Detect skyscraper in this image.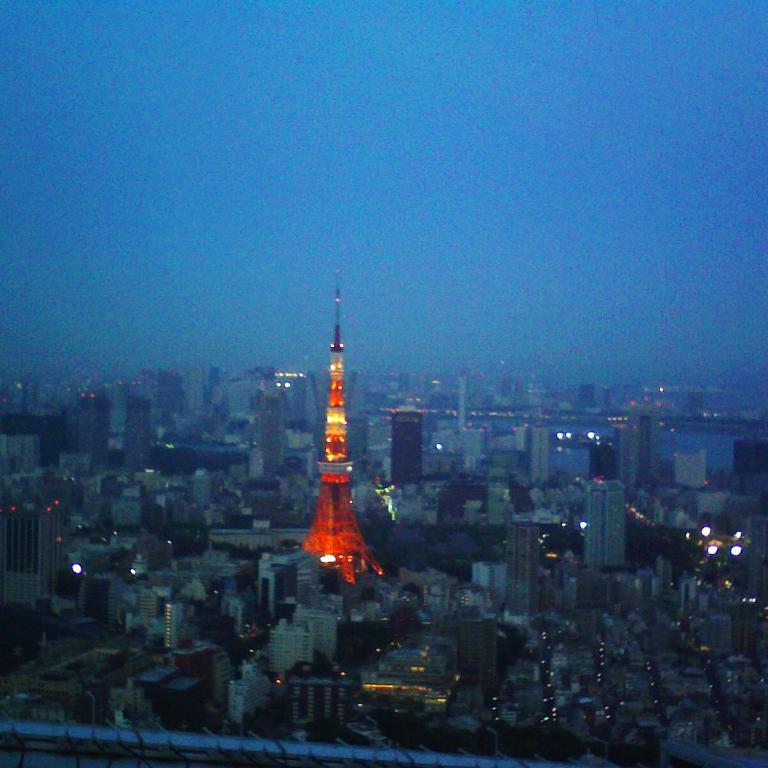
Detection: detection(588, 478, 638, 572).
